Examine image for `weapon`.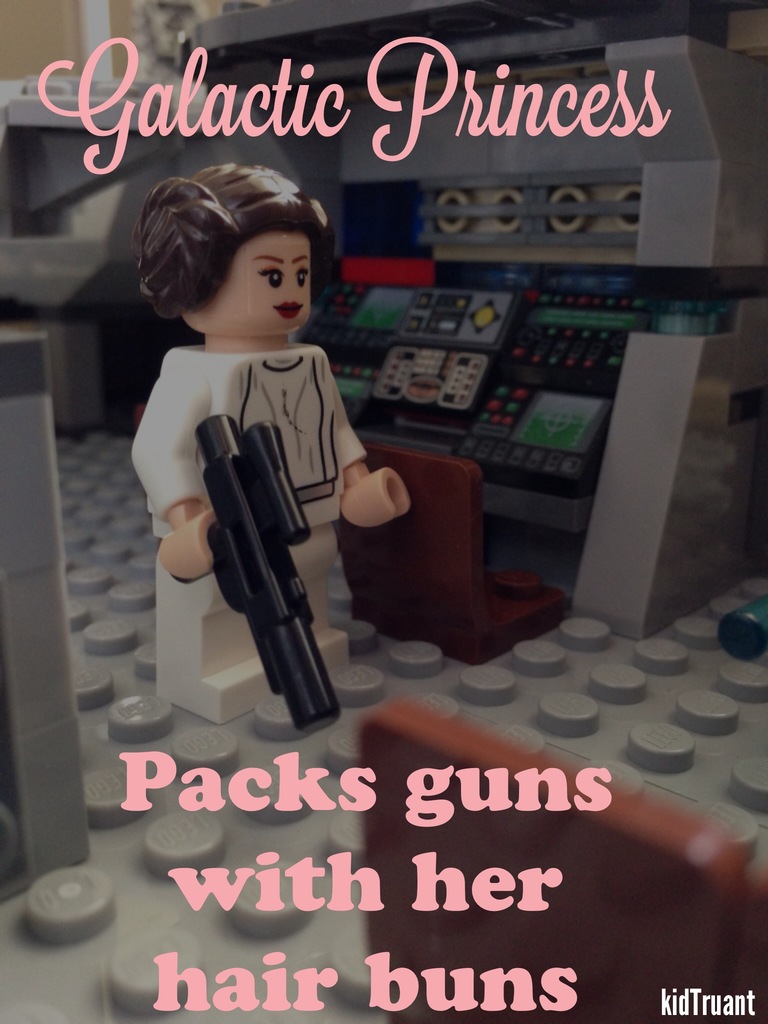
Examination result: <bbox>170, 377, 356, 739</bbox>.
